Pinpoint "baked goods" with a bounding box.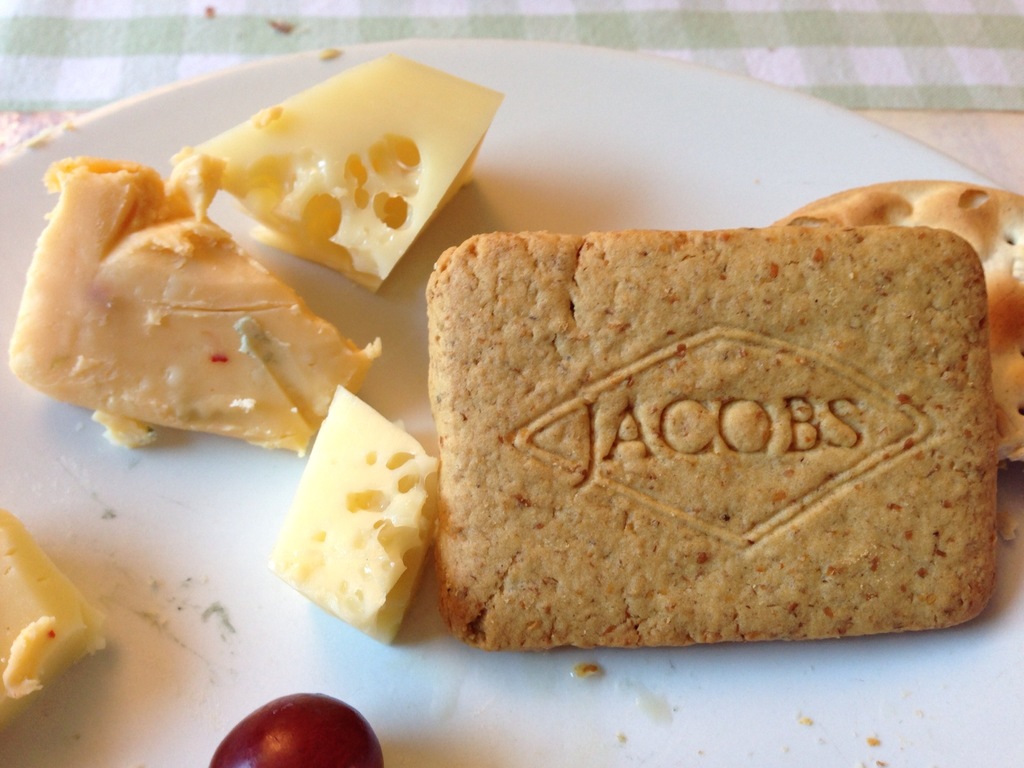
[401,219,1023,674].
